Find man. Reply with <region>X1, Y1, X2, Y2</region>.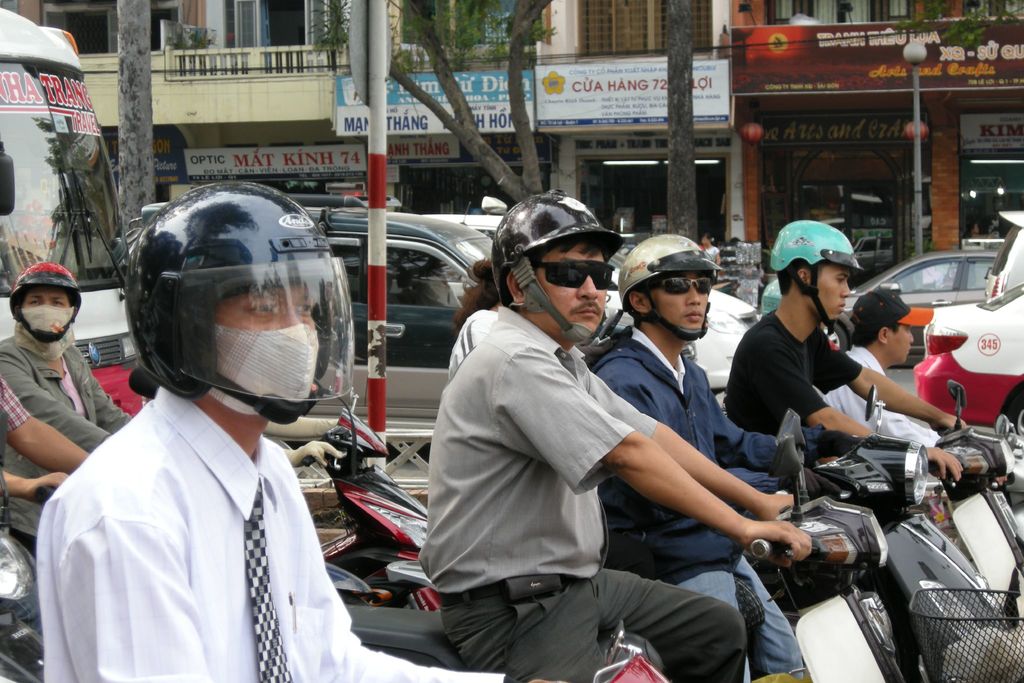
<region>0, 359, 95, 520</region>.
